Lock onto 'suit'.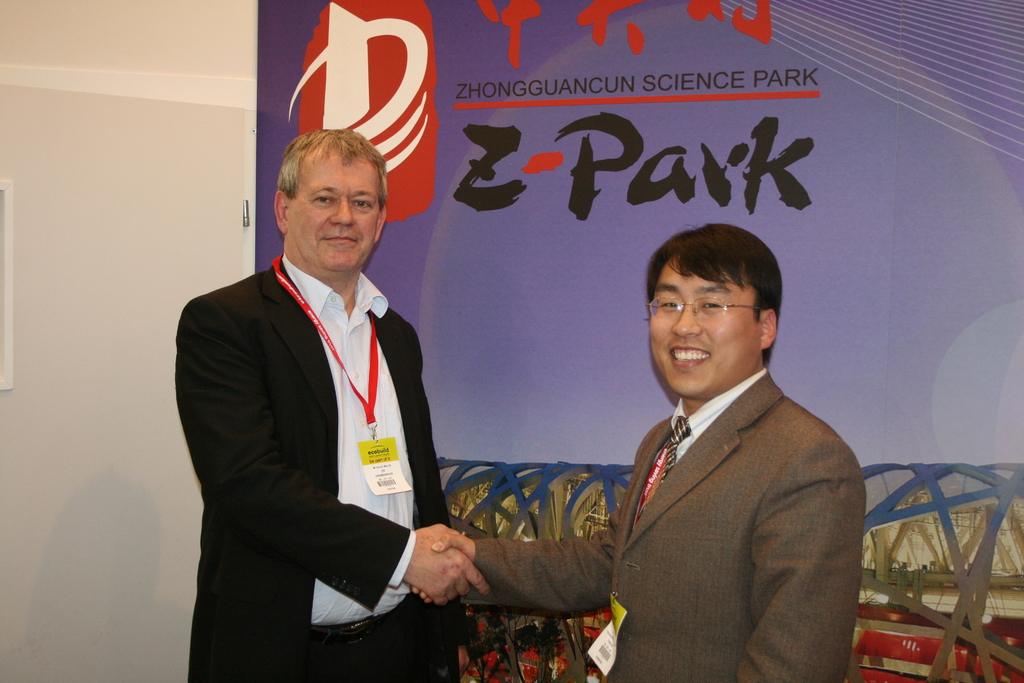
Locked: bbox=(177, 134, 461, 668).
